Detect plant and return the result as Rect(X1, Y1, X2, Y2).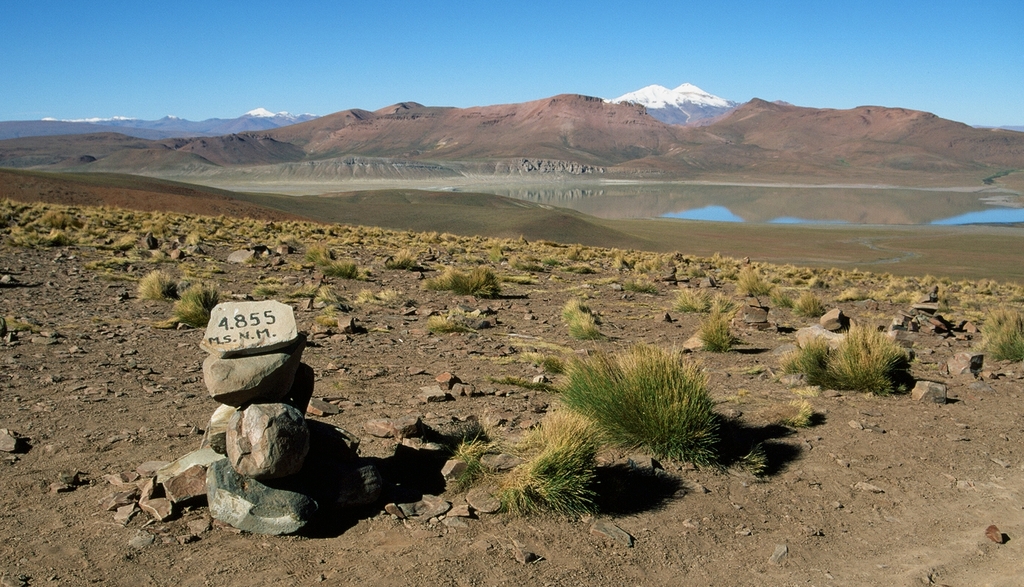
Rect(383, 248, 419, 265).
